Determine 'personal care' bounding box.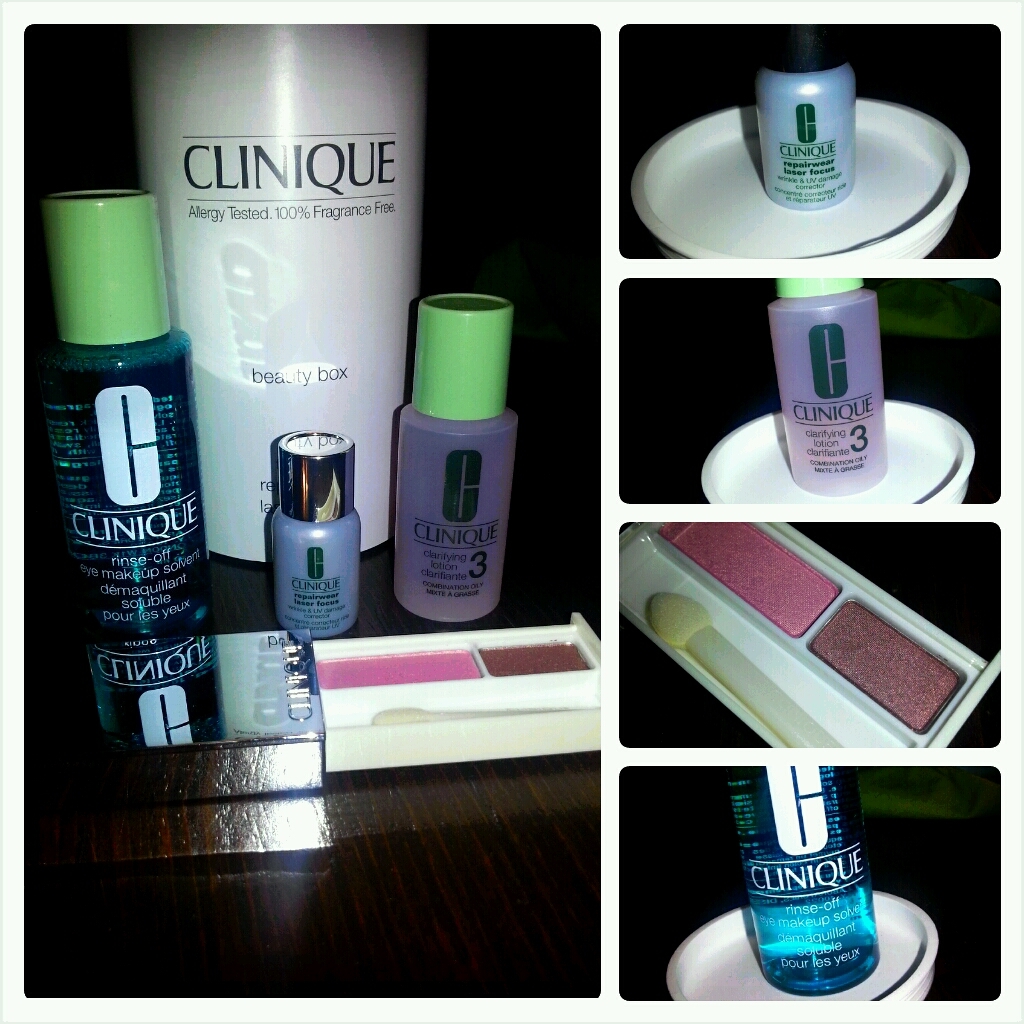
Determined: (x1=770, y1=268, x2=885, y2=494).
